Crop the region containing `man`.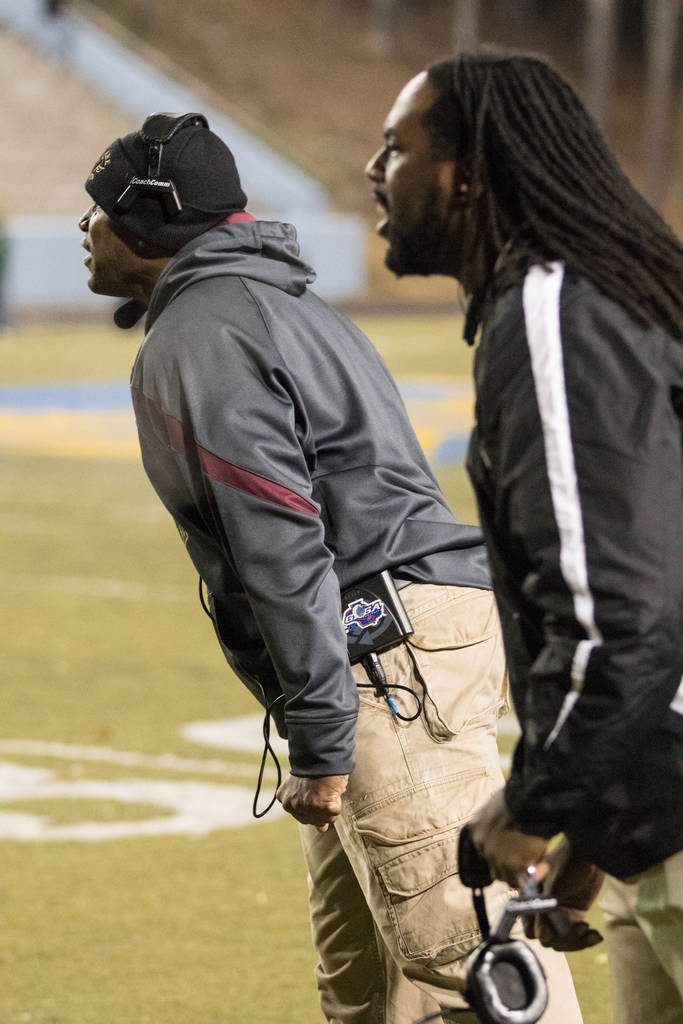
Crop region: x1=352 y1=40 x2=682 y2=1023.
